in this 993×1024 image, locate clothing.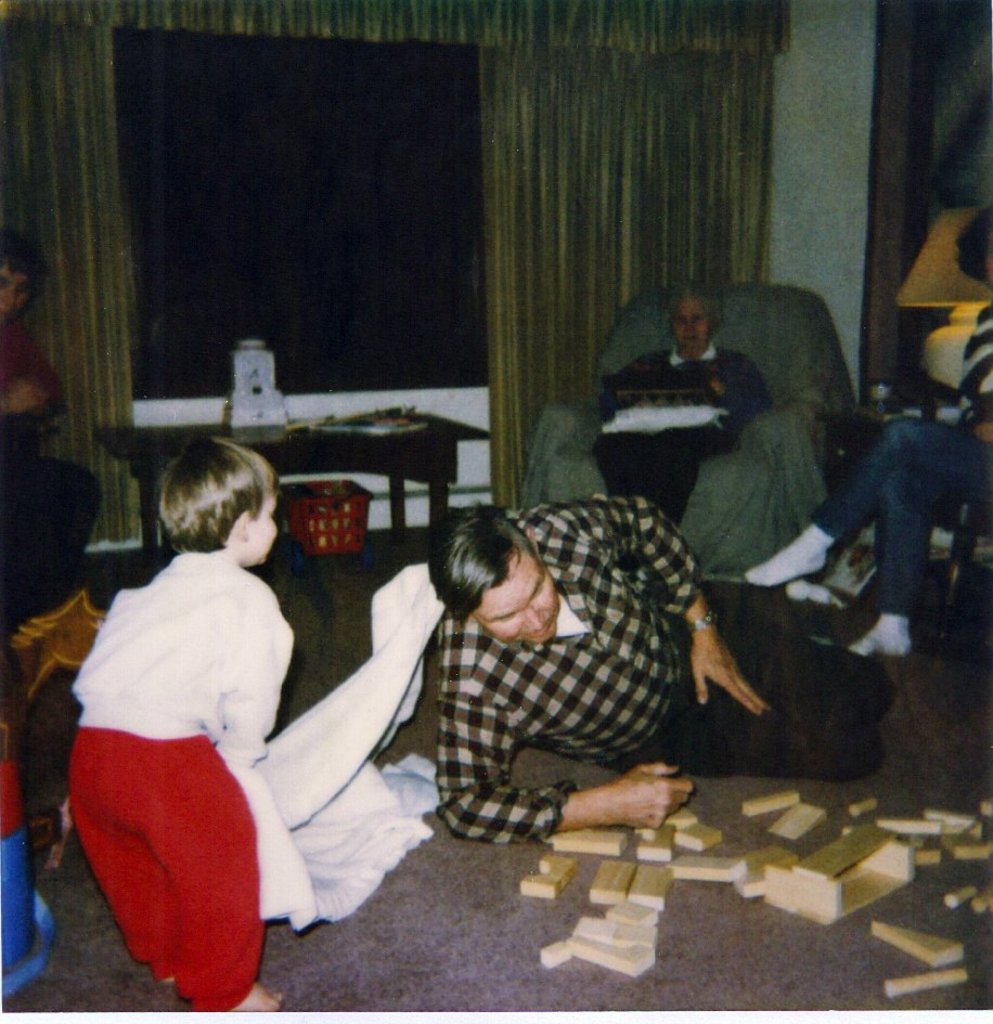
Bounding box: region(594, 340, 774, 519).
